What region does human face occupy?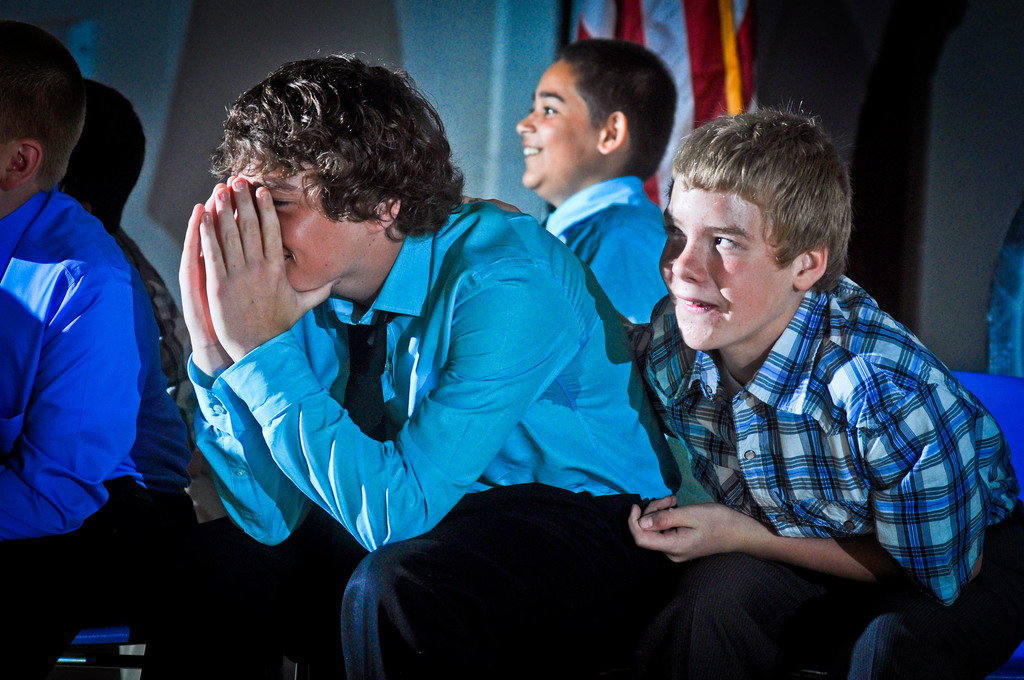
pyautogui.locateOnScreen(512, 56, 601, 189).
